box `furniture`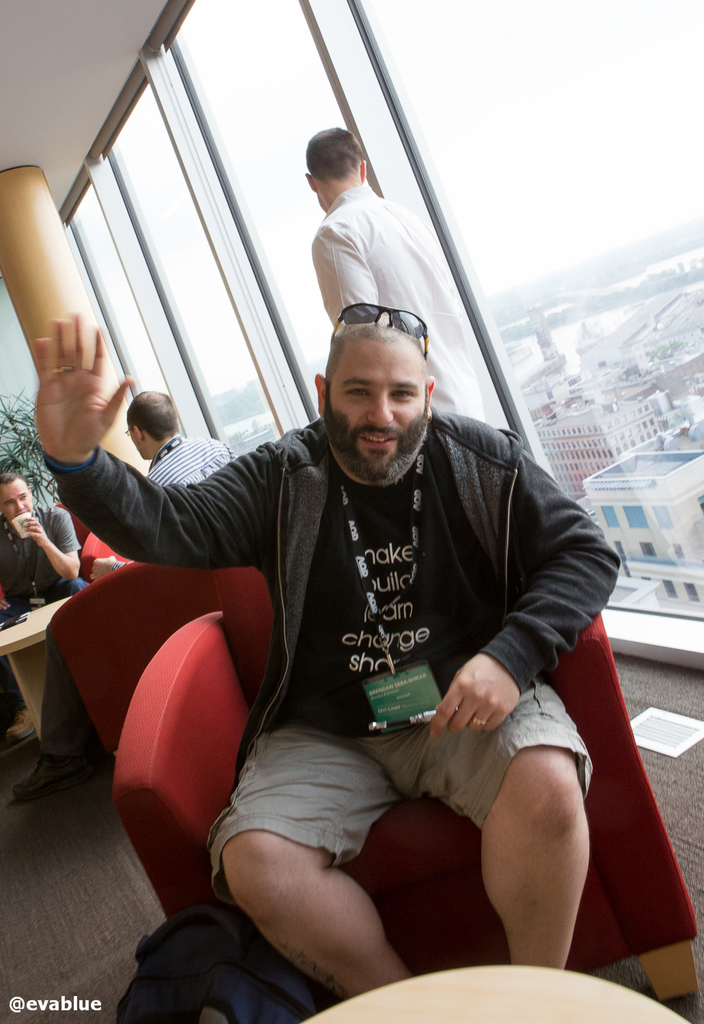
box=[0, 591, 76, 733]
